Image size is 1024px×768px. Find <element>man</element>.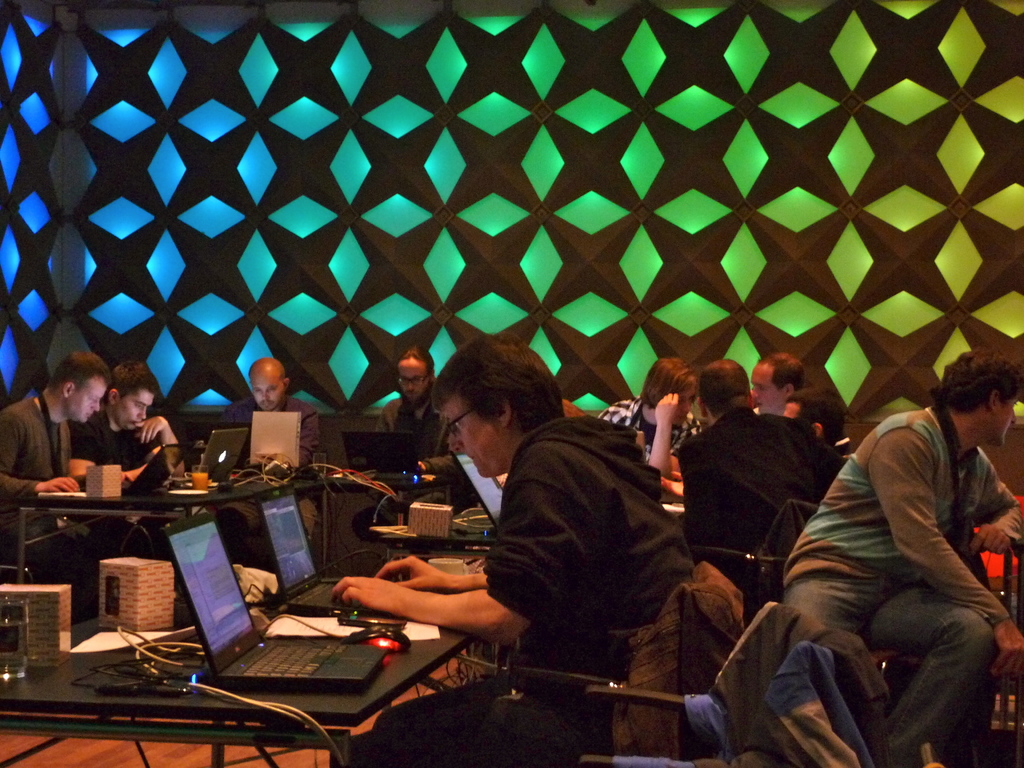
x1=727 y1=351 x2=1023 y2=758.
